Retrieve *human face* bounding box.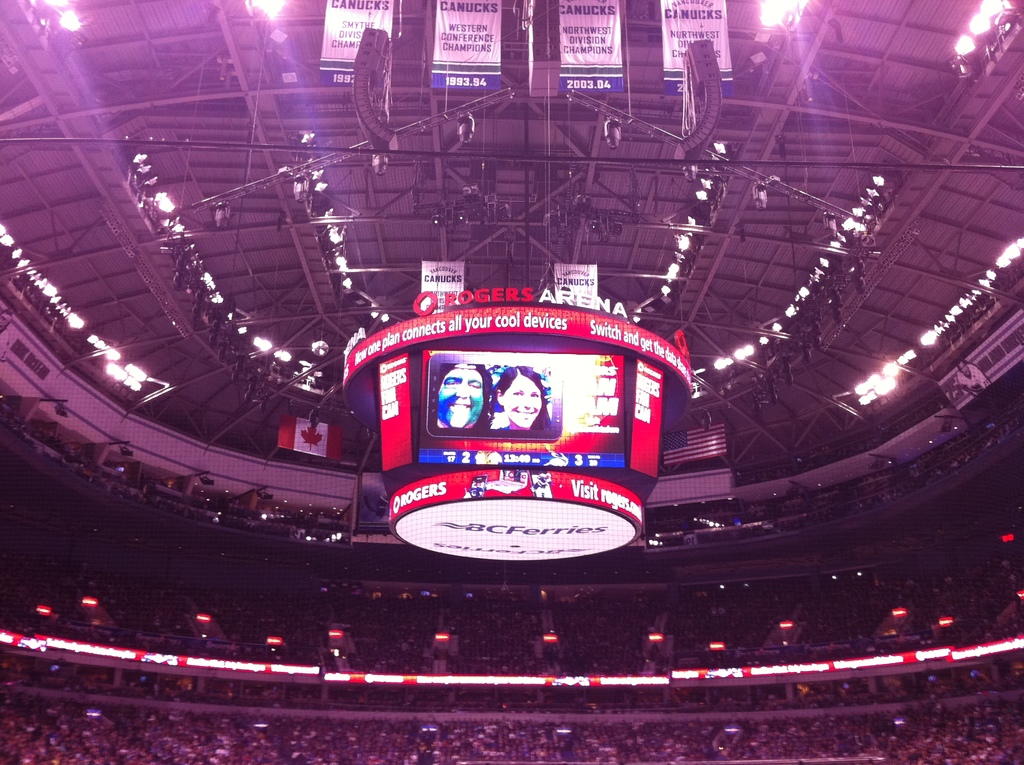
Bounding box: 504/374/540/431.
